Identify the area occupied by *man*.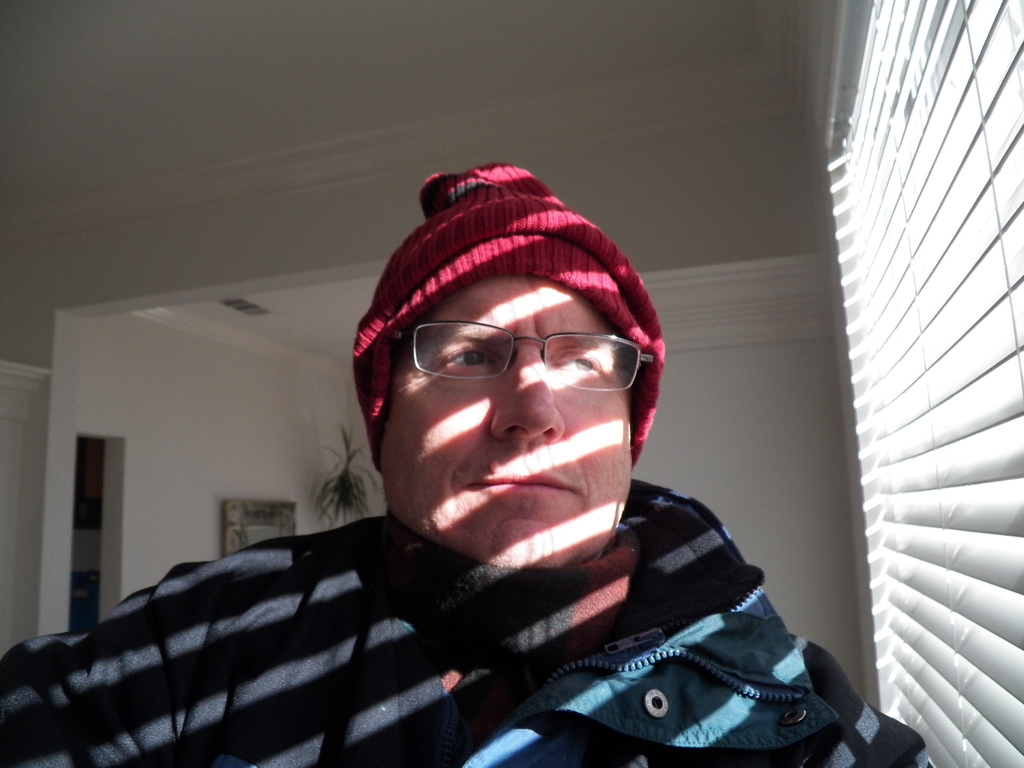
Area: <box>0,164,932,767</box>.
